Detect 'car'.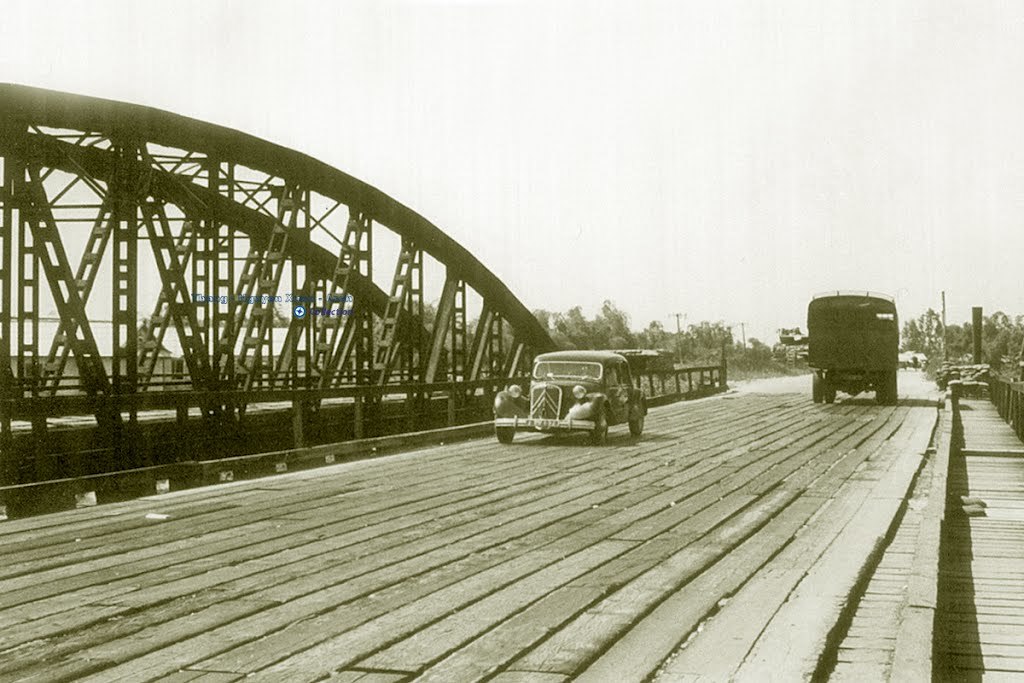
Detected at <bbox>498, 342, 666, 449</bbox>.
